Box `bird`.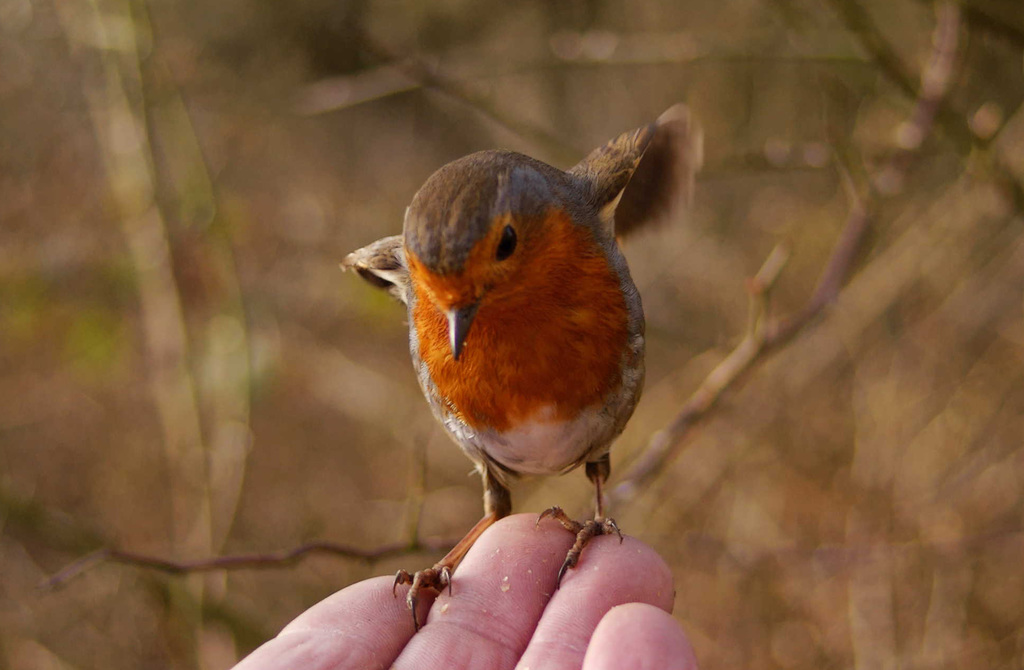
348:118:668:605.
